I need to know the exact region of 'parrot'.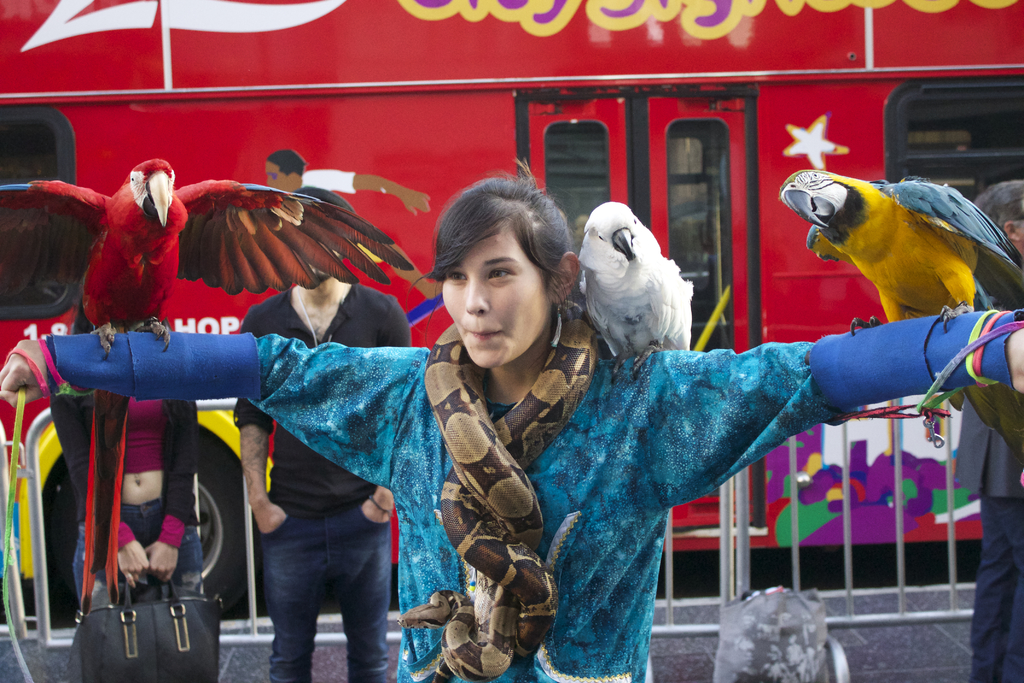
Region: rect(777, 168, 1023, 465).
